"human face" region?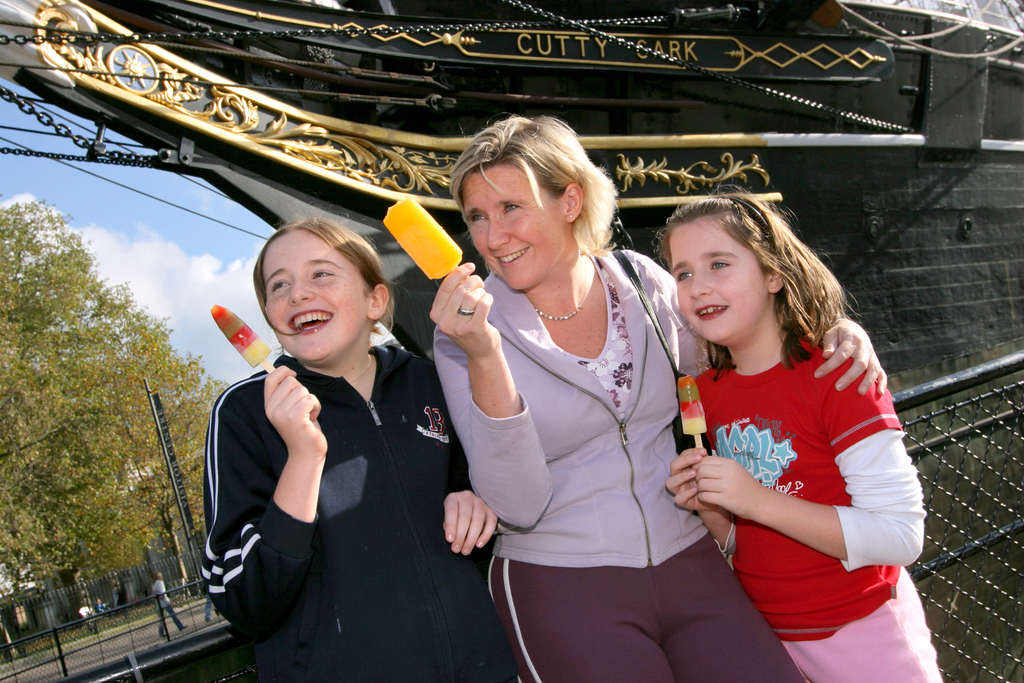
bbox=(261, 229, 367, 363)
